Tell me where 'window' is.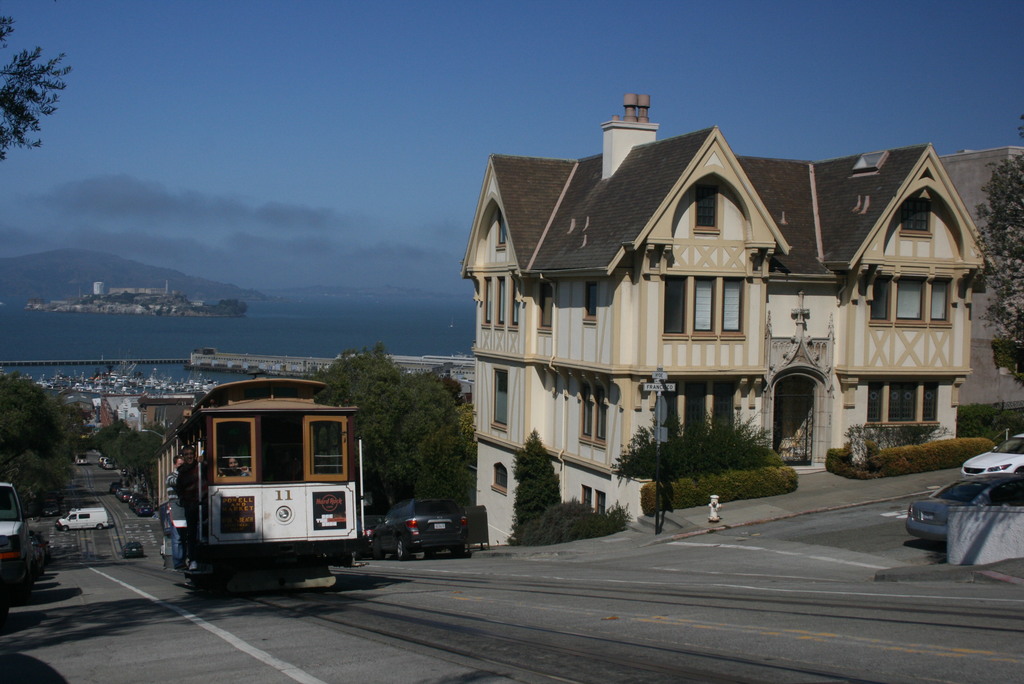
'window' is at [591,386,611,448].
